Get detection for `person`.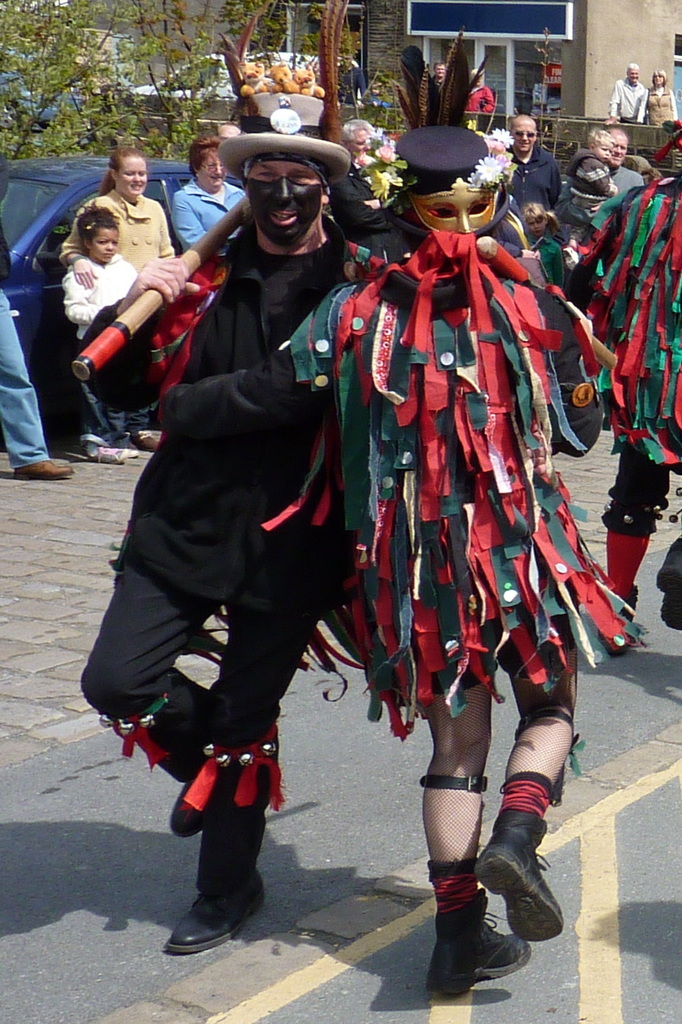
Detection: pyautogui.locateOnScreen(65, 92, 394, 967).
